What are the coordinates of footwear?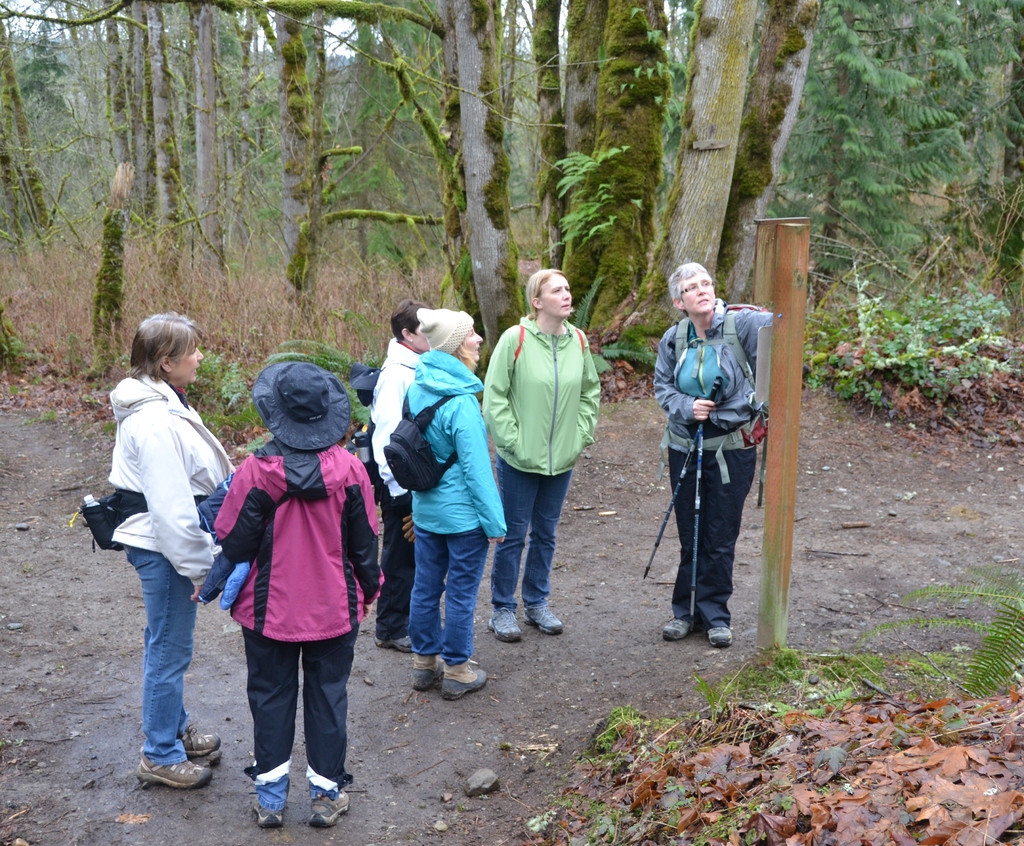
bbox=[487, 607, 522, 644].
